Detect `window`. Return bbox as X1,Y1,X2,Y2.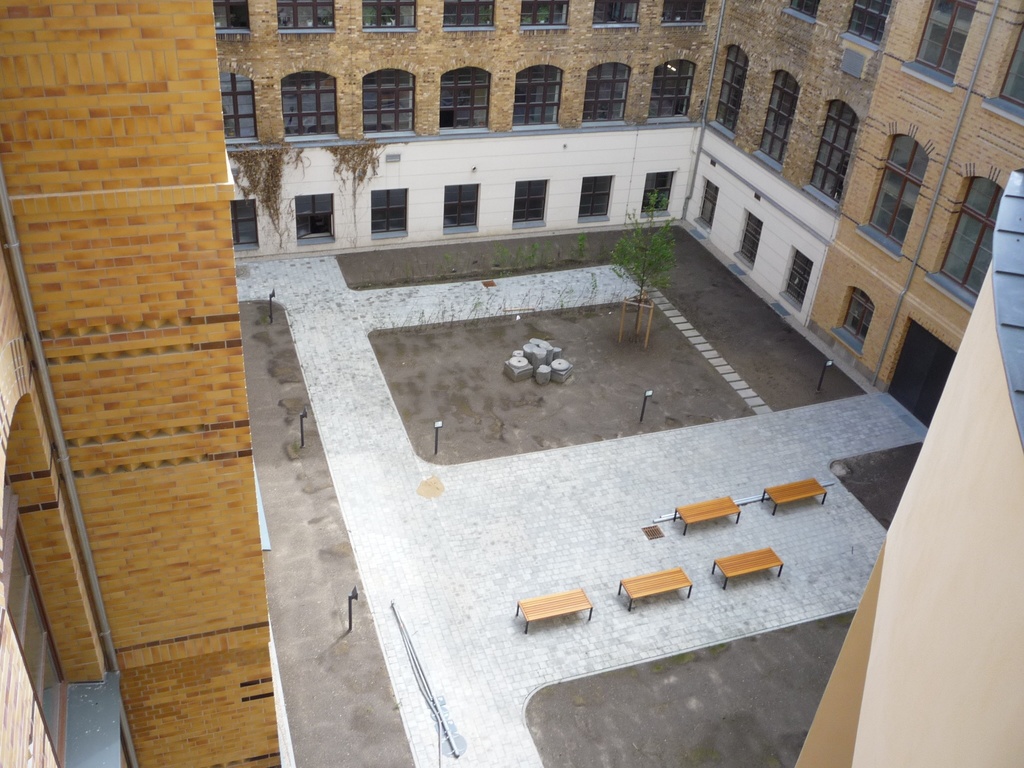
752,70,800,172.
